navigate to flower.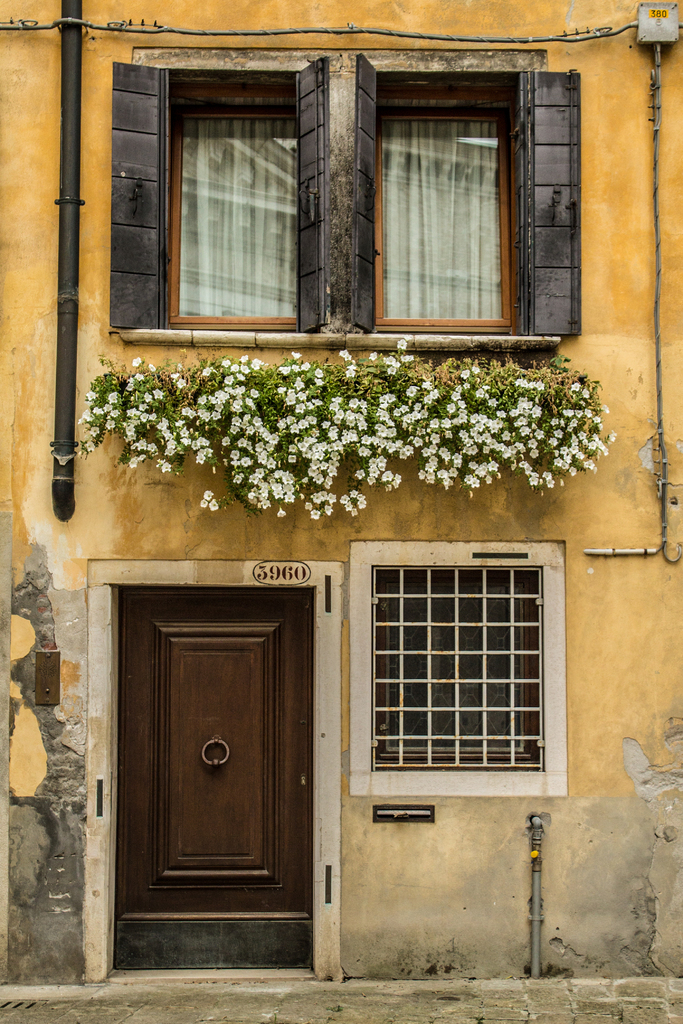
Navigation target: select_region(309, 506, 320, 520).
